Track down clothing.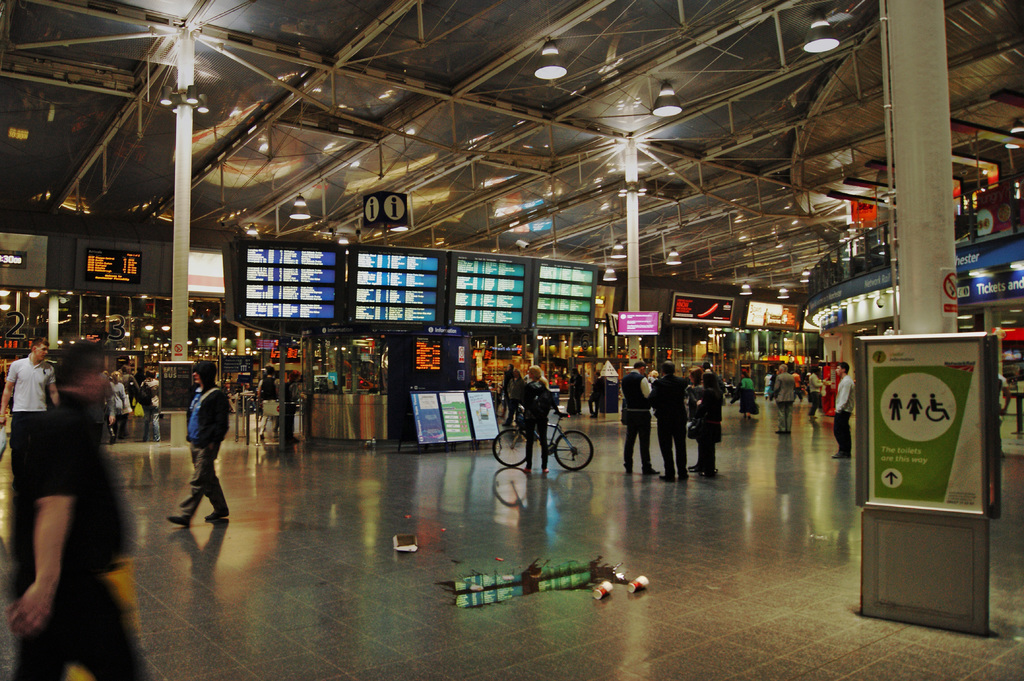
Tracked to box=[8, 349, 56, 461].
